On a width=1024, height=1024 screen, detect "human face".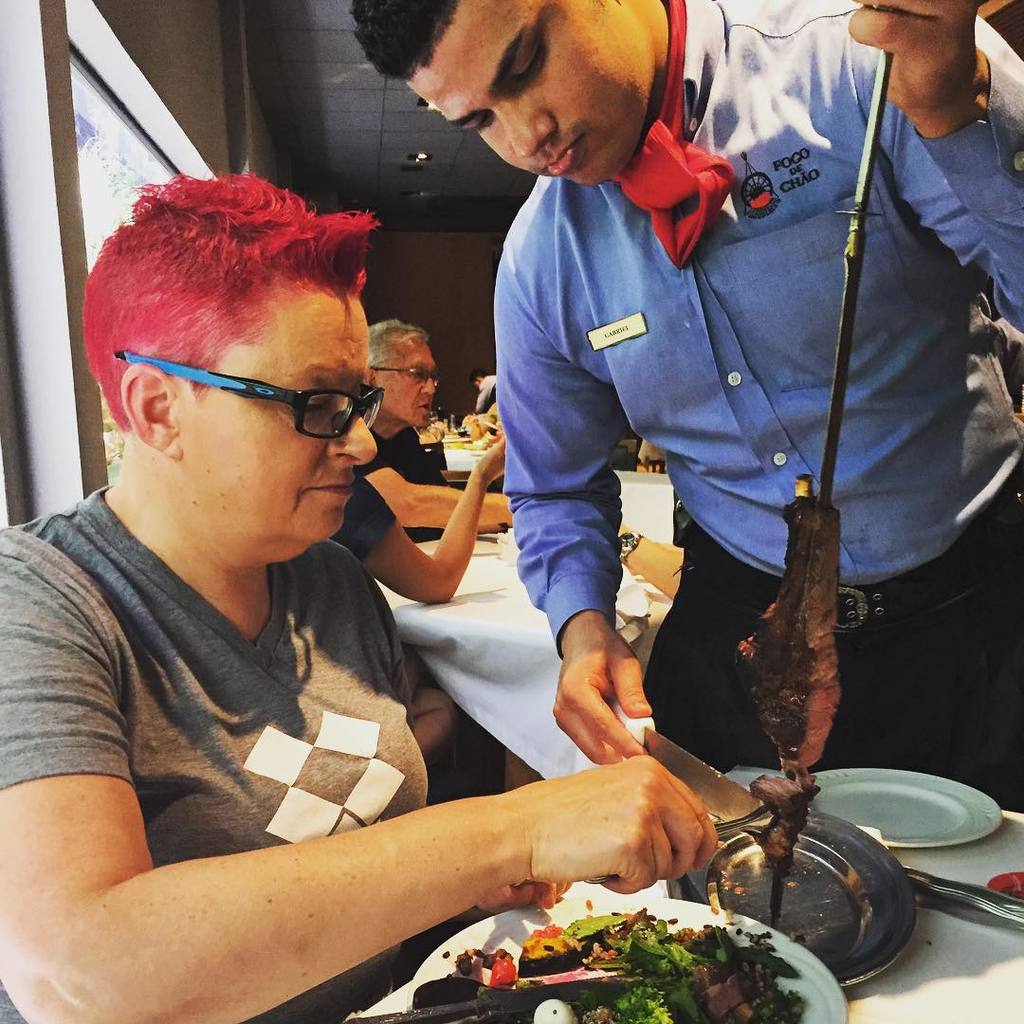
[x1=381, y1=337, x2=446, y2=441].
